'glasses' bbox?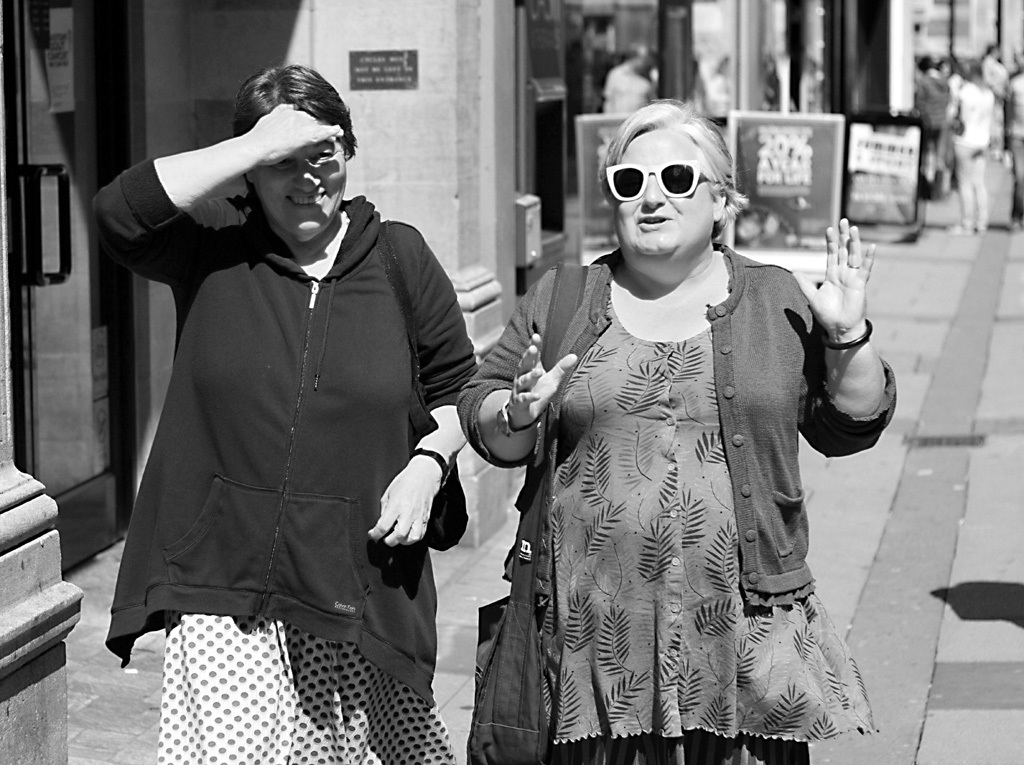
(603, 158, 720, 202)
